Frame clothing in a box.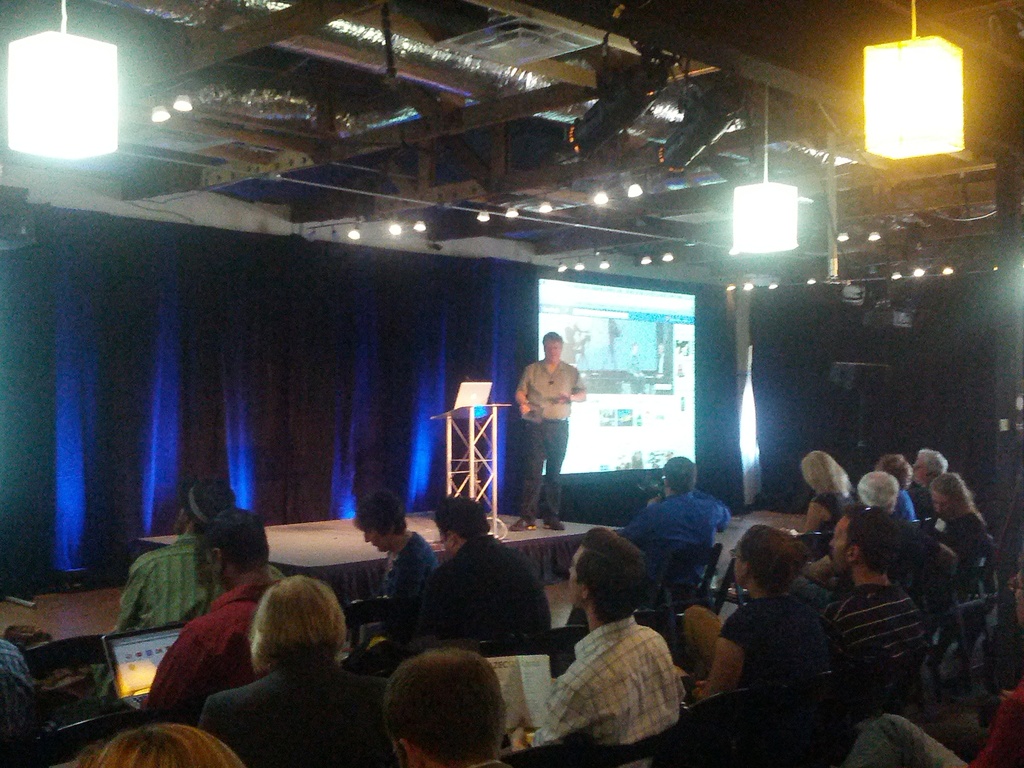
(left=109, top=525, right=209, bottom=630).
